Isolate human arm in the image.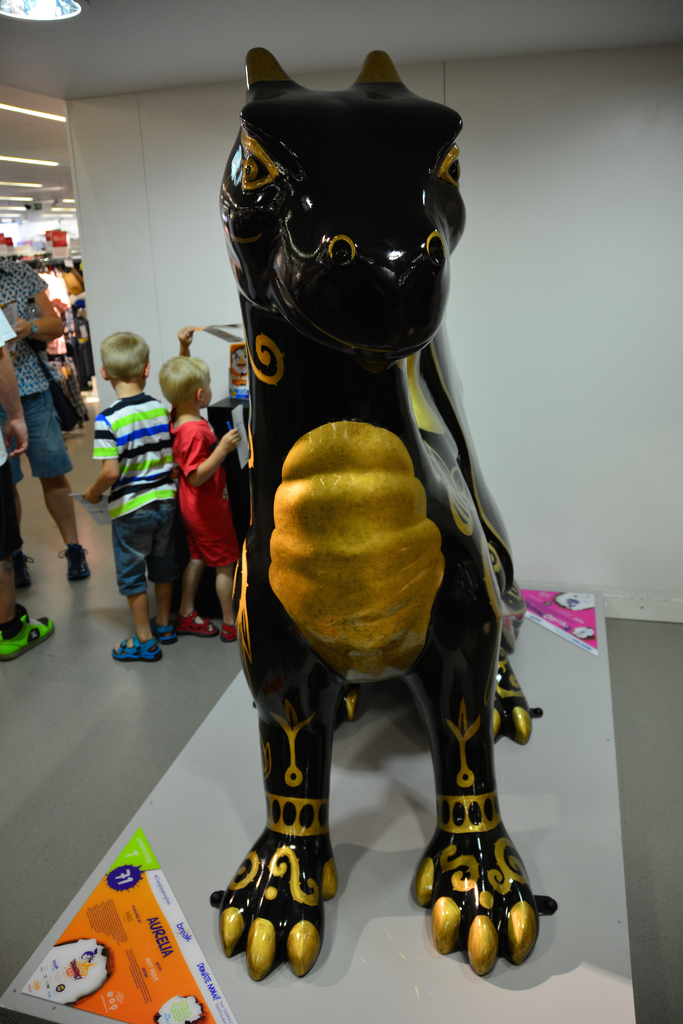
Isolated region: (0,311,29,456).
